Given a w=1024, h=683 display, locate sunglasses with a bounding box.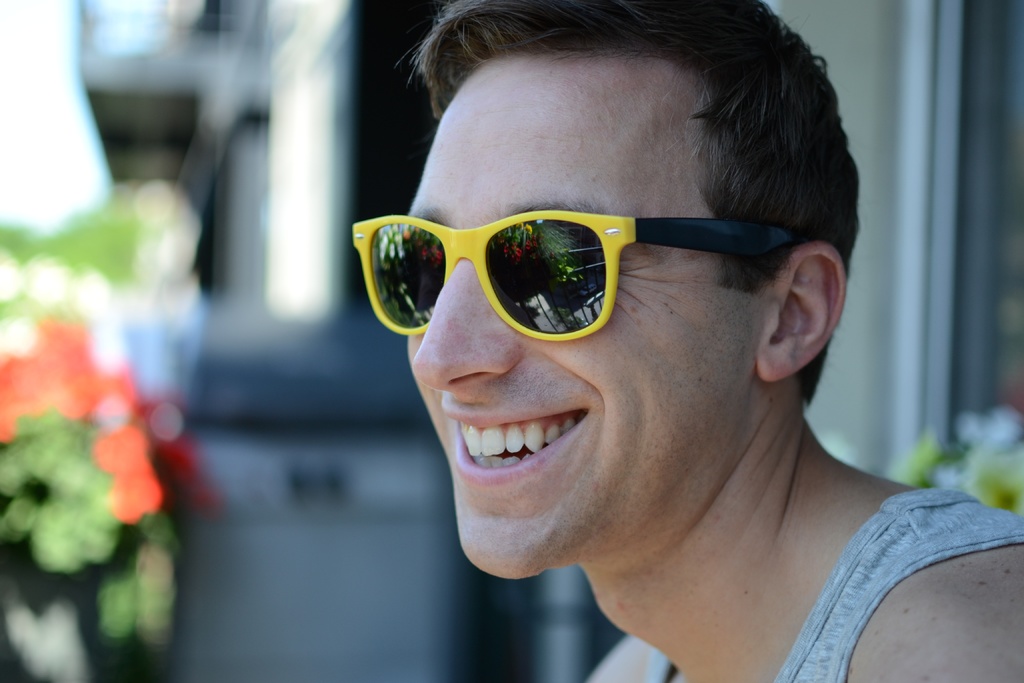
Located: (left=355, top=211, right=797, bottom=344).
